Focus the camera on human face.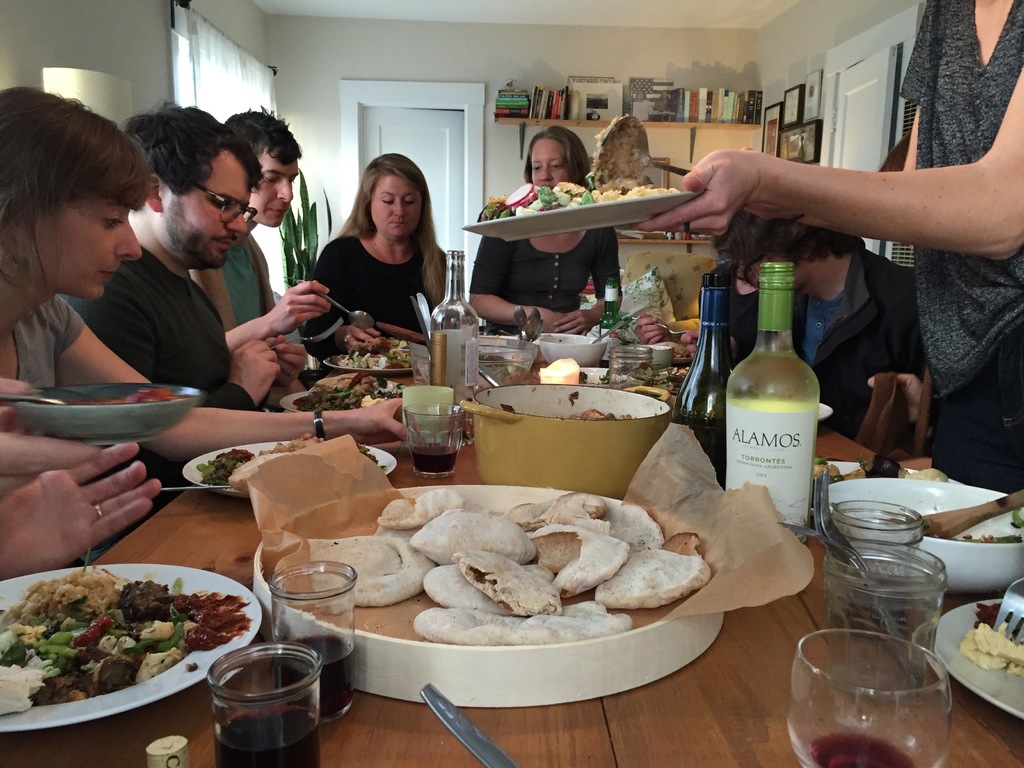
Focus region: Rect(29, 195, 143, 300).
